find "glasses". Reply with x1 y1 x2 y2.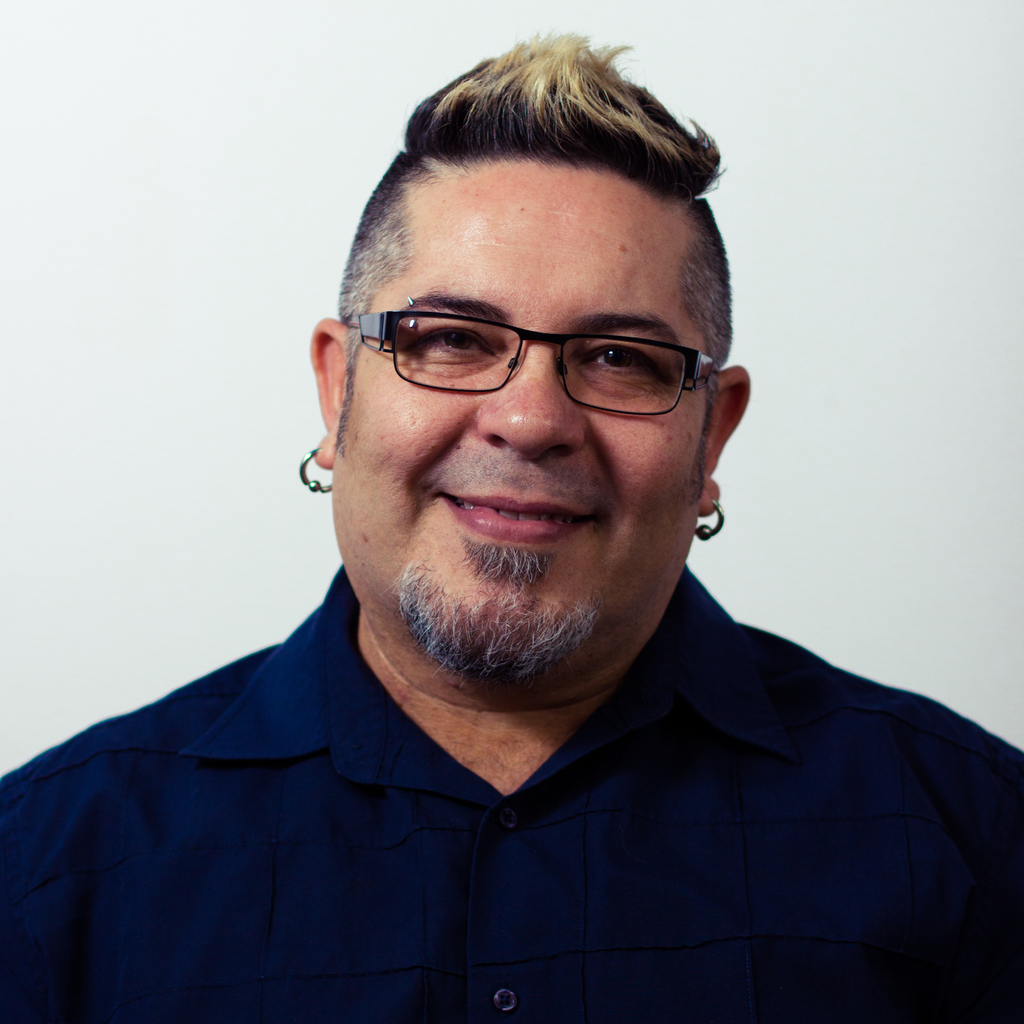
350 304 717 419.
